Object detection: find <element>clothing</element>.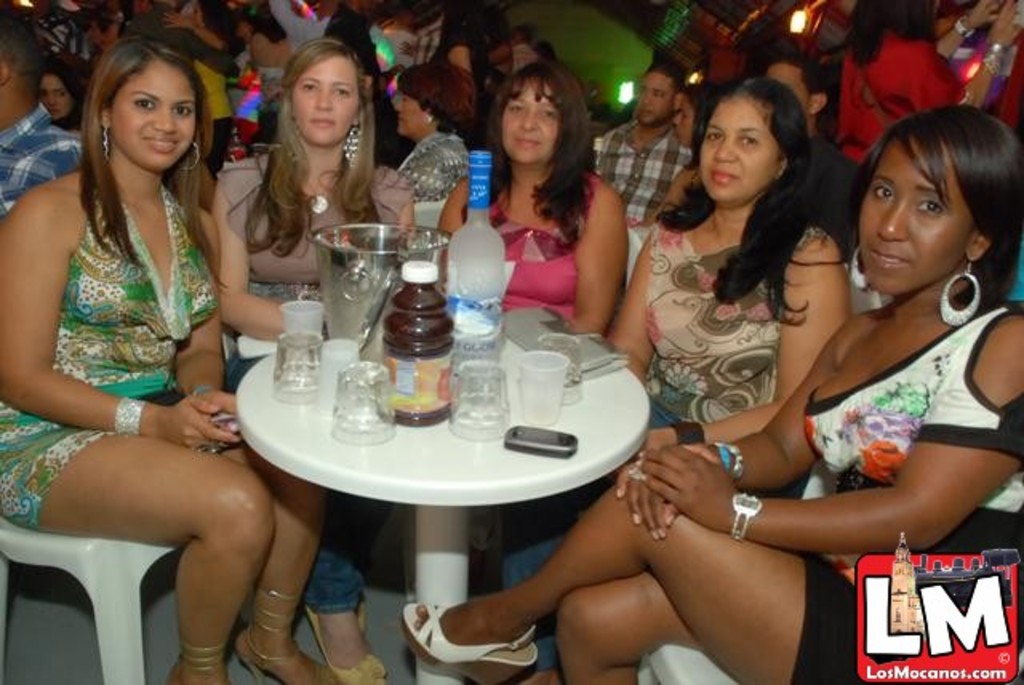
504, 397, 685, 669.
